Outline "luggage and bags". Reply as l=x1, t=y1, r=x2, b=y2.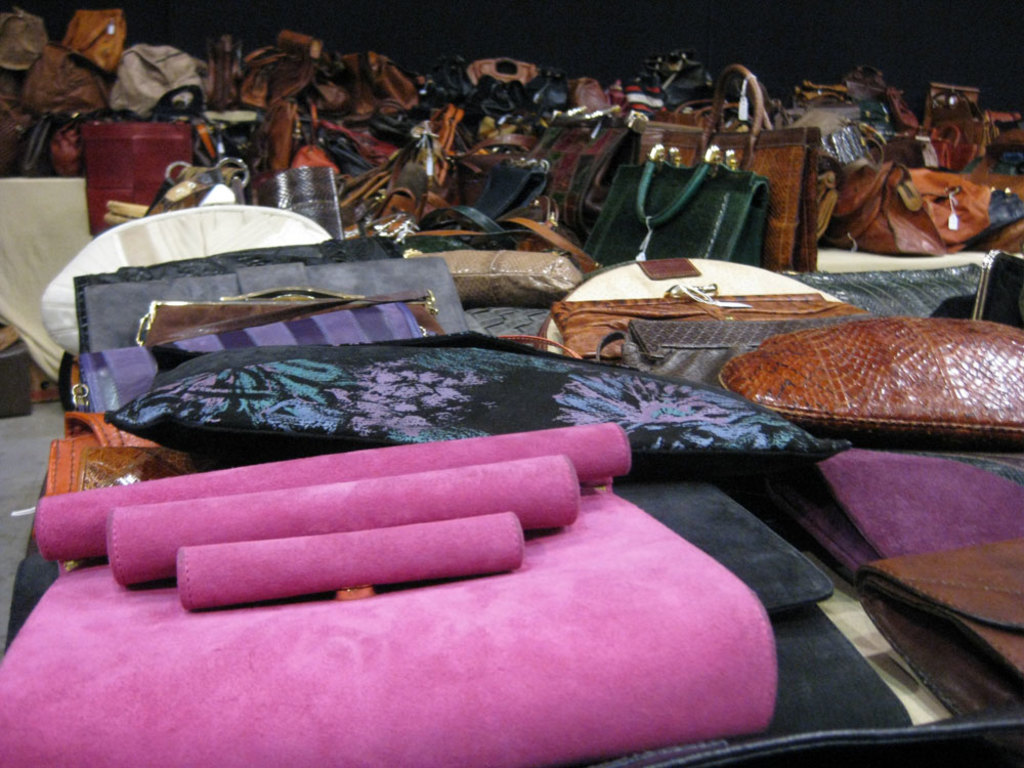
l=427, t=54, r=579, b=131.
